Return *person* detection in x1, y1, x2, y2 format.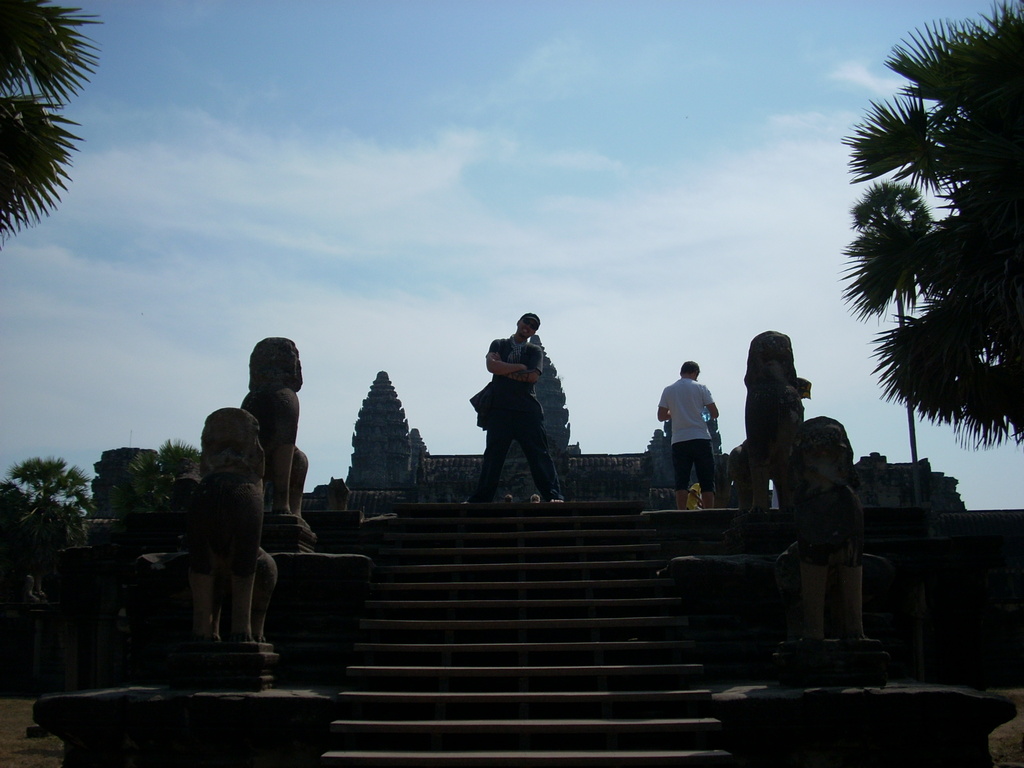
658, 360, 717, 509.
